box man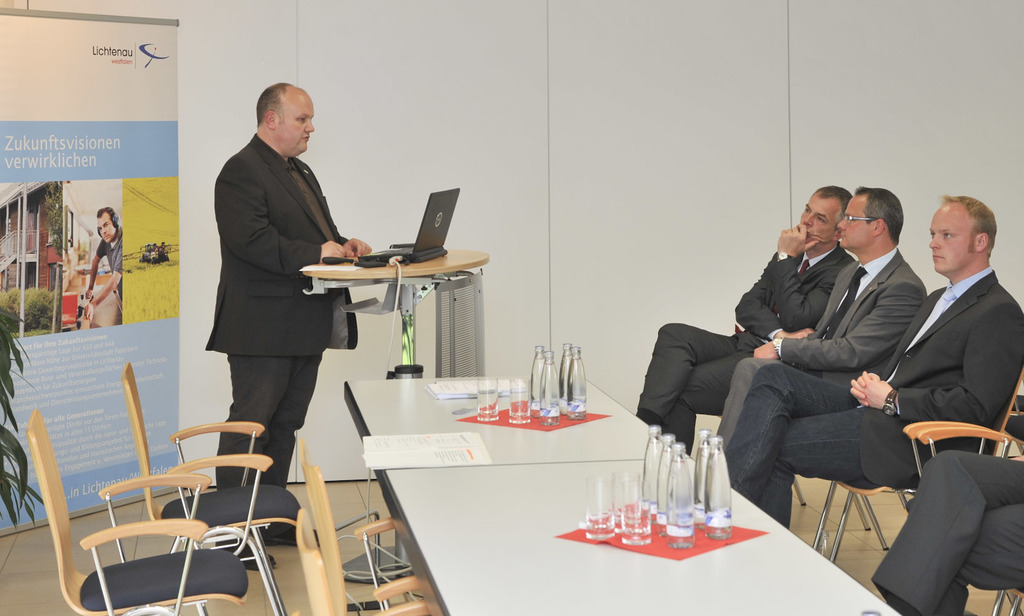
{"x1": 717, "y1": 179, "x2": 925, "y2": 460}
